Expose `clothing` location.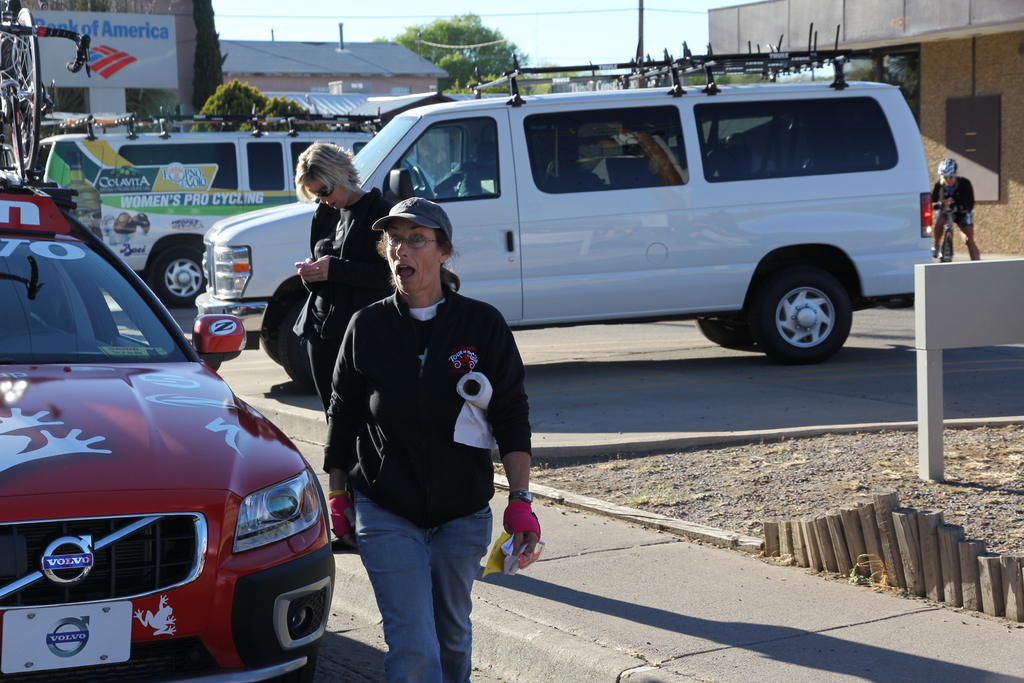
Exposed at select_region(929, 174, 979, 234).
